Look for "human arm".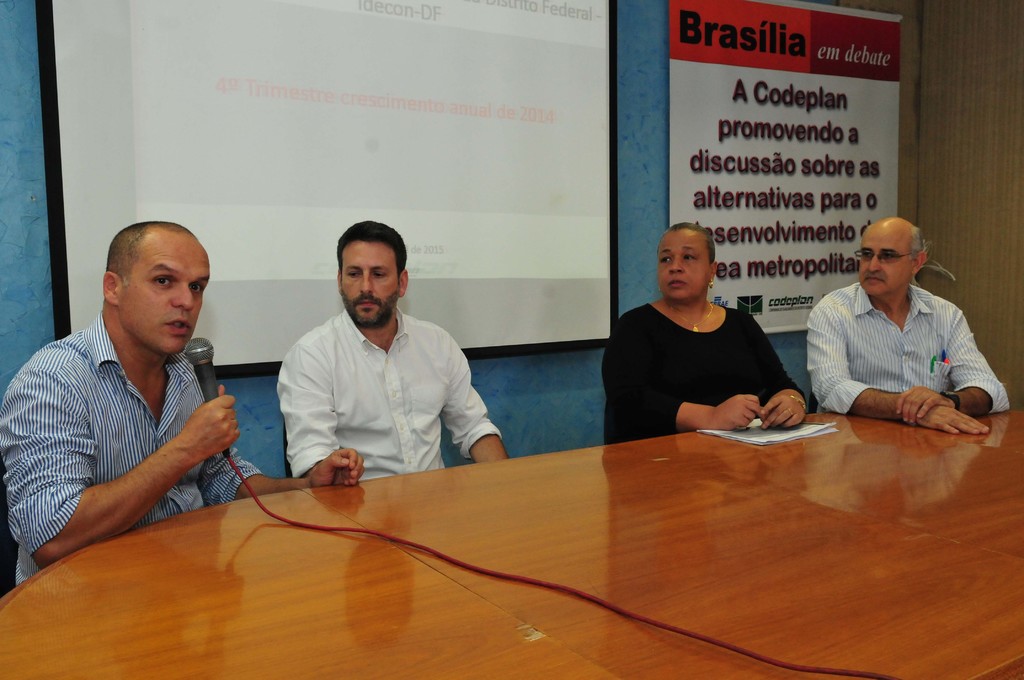
Found: <bbox>276, 339, 341, 484</bbox>.
